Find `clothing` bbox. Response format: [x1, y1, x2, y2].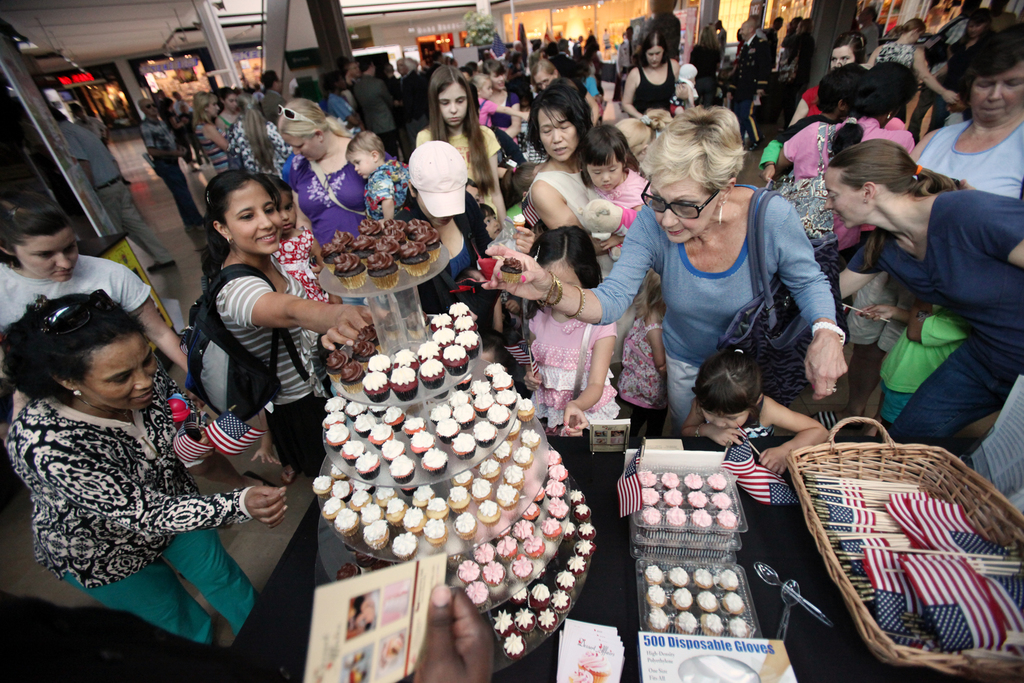
[922, 117, 1023, 201].
